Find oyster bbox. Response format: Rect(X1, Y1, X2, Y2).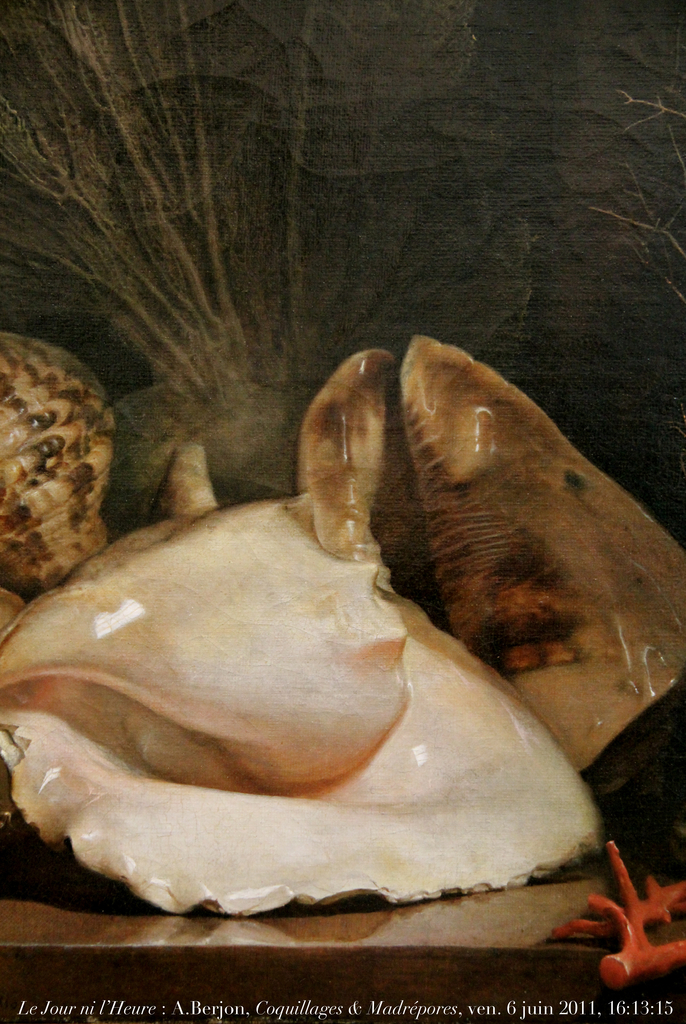
Rect(0, 346, 607, 921).
